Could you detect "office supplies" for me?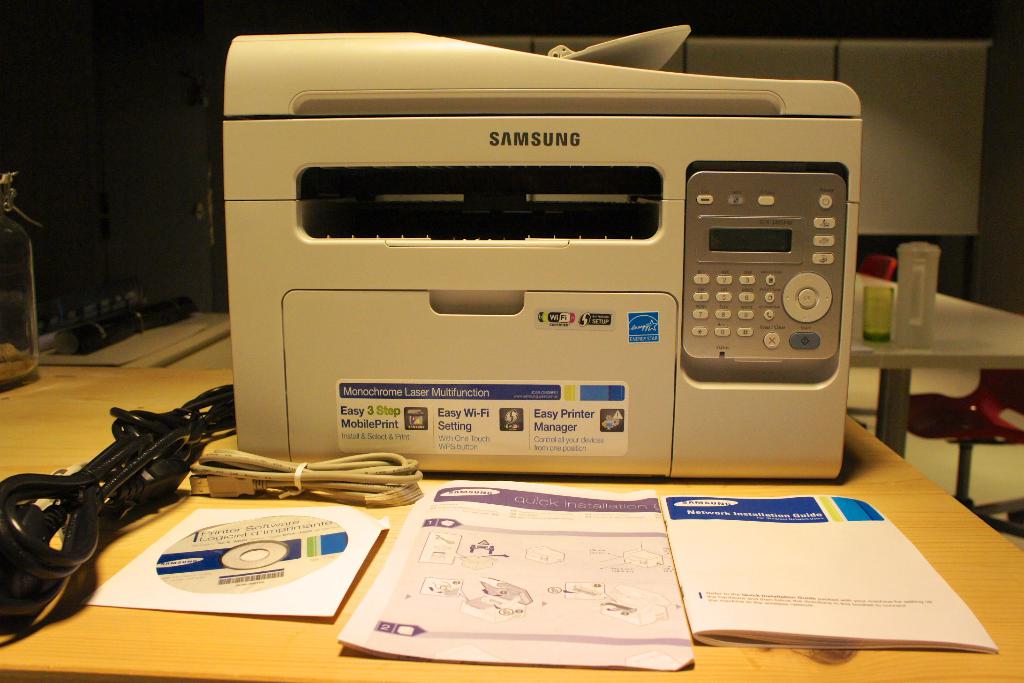
Detection result: pyautogui.locateOnScreen(191, 24, 861, 502).
